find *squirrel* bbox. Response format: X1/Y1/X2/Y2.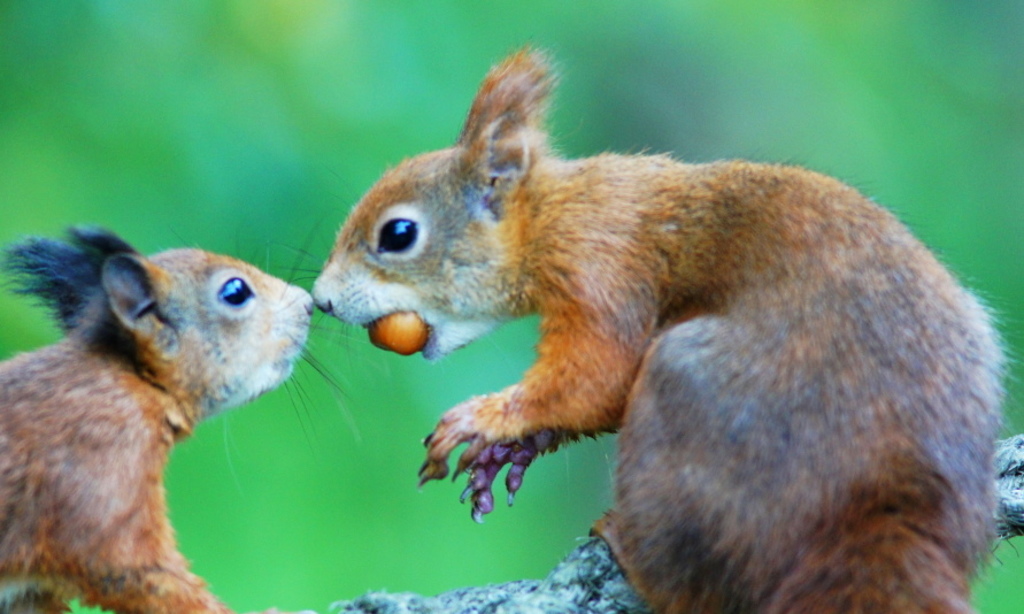
298/43/1023/613.
